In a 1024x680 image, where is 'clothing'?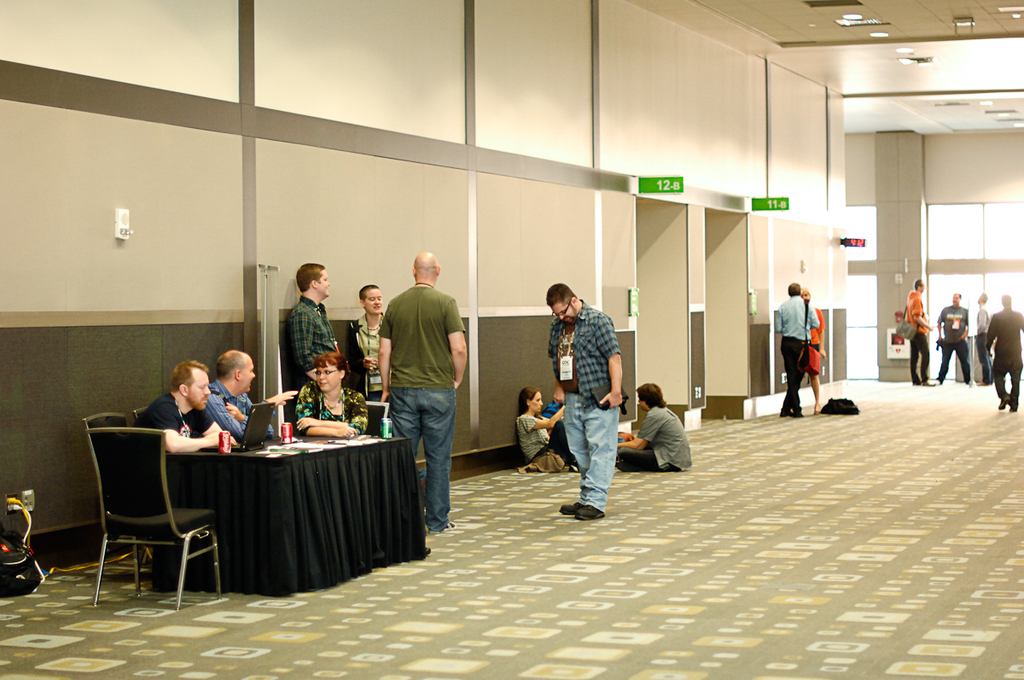
[381,284,456,526].
